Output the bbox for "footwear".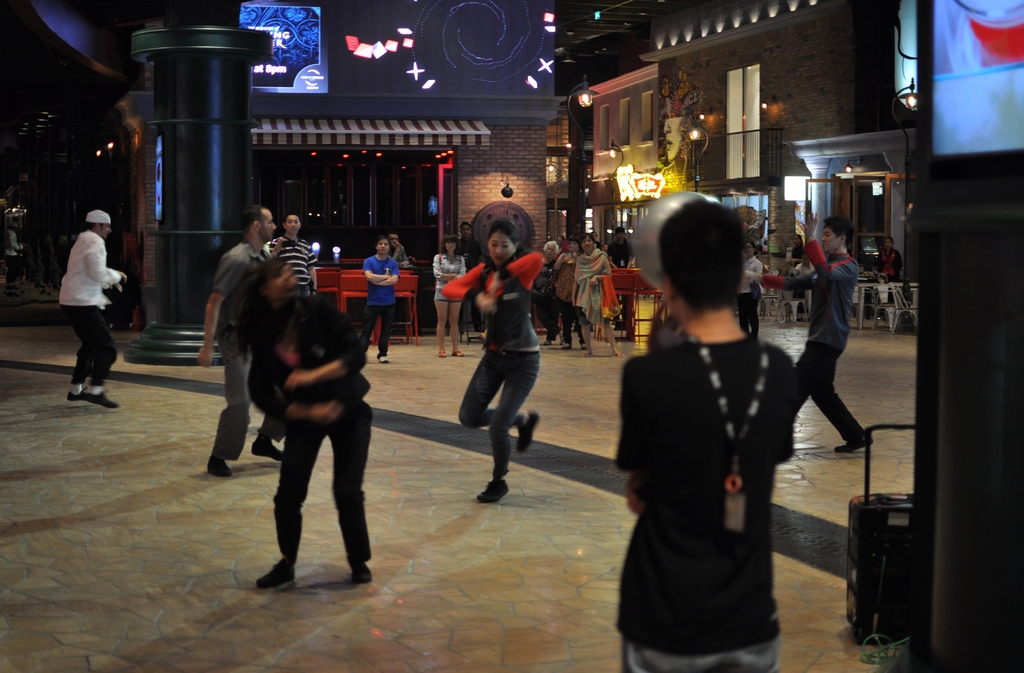
(560, 337, 566, 351).
